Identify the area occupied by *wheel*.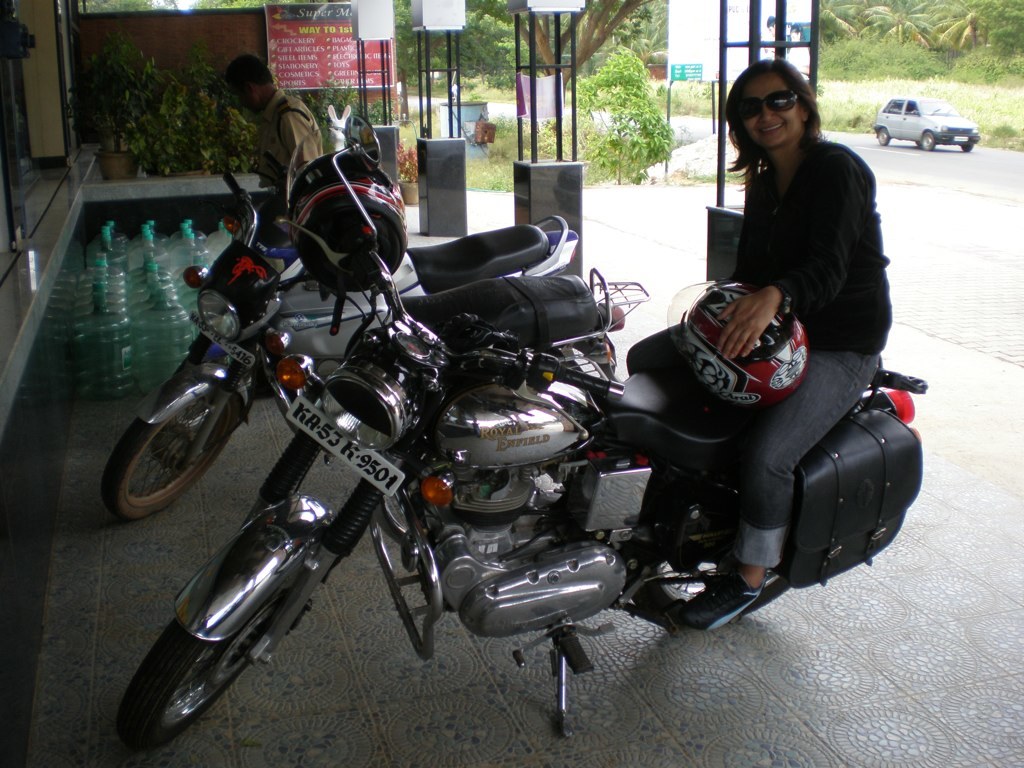
Area: 114,618,262,749.
